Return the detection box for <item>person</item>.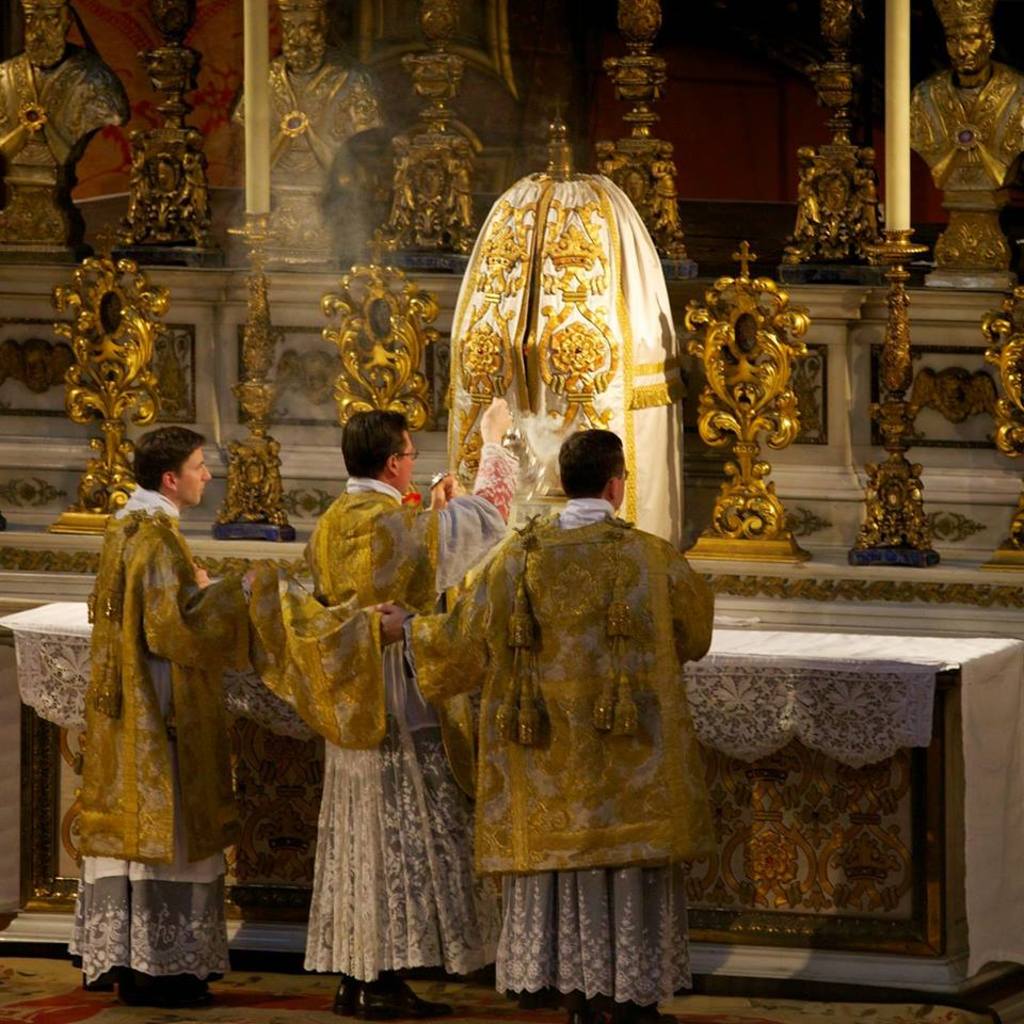
[441,137,469,230].
